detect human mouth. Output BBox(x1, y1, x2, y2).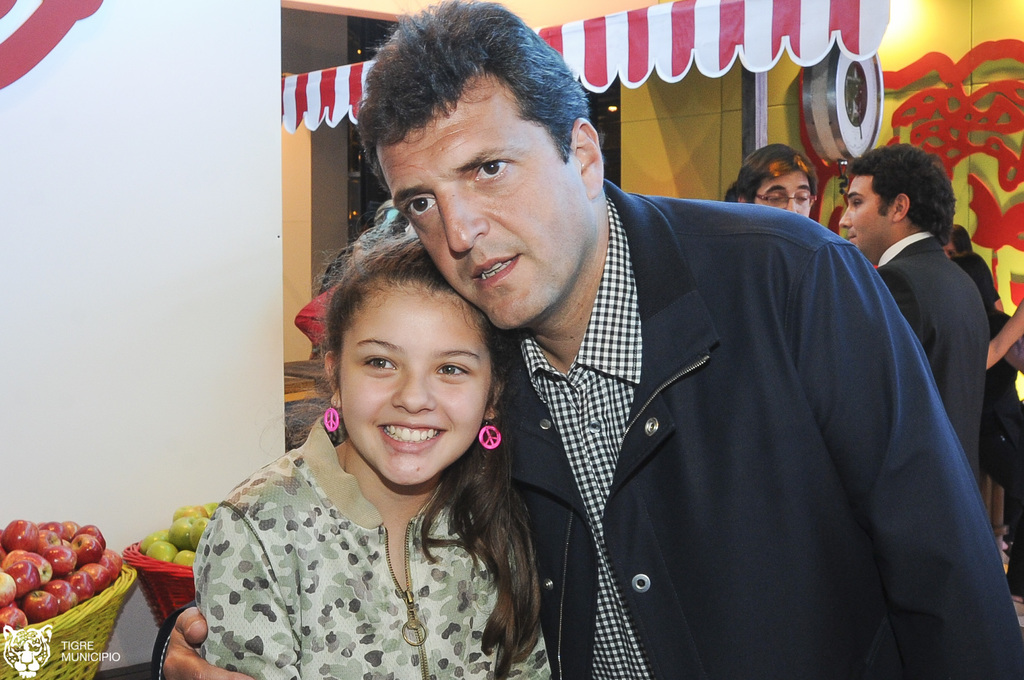
BBox(846, 236, 856, 242).
